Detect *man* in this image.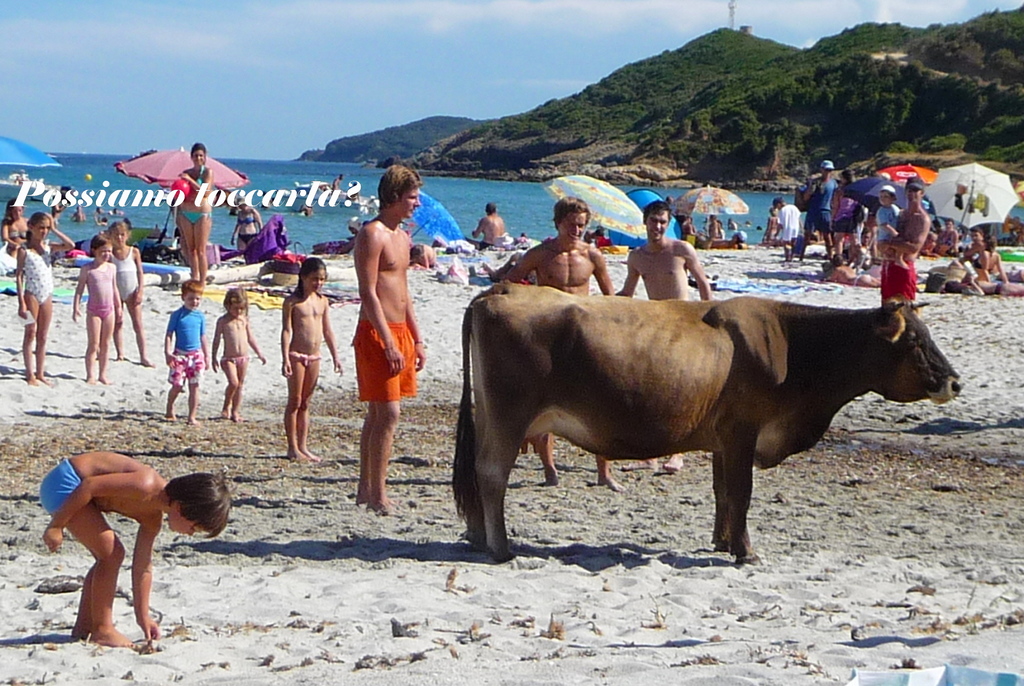
Detection: bbox=(474, 202, 504, 250).
